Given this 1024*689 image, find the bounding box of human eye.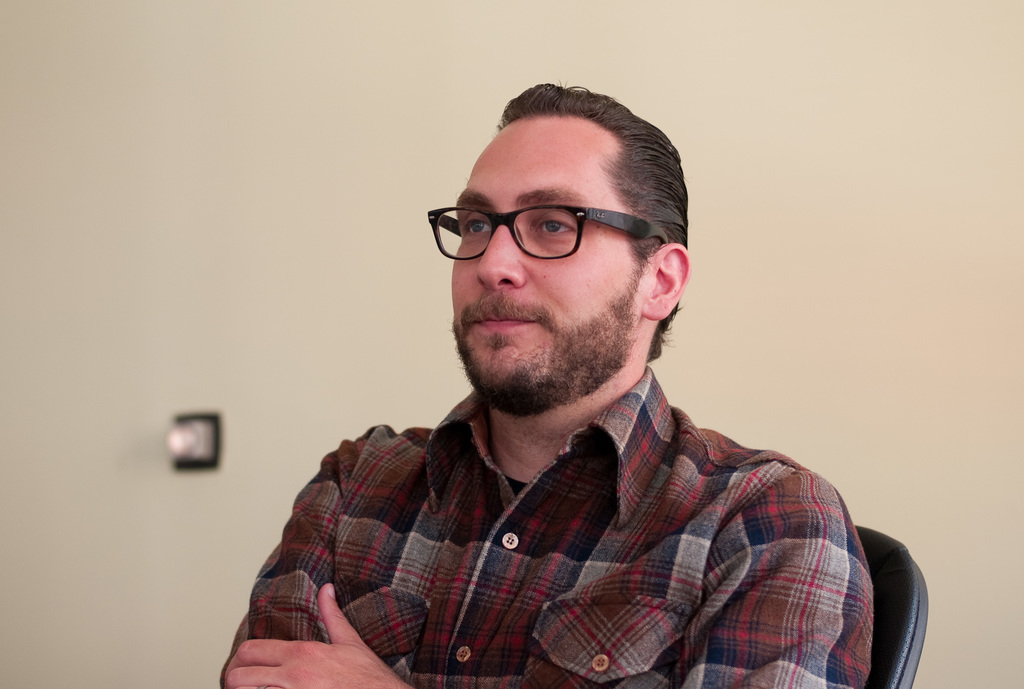
Rect(527, 213, 589, 240).
